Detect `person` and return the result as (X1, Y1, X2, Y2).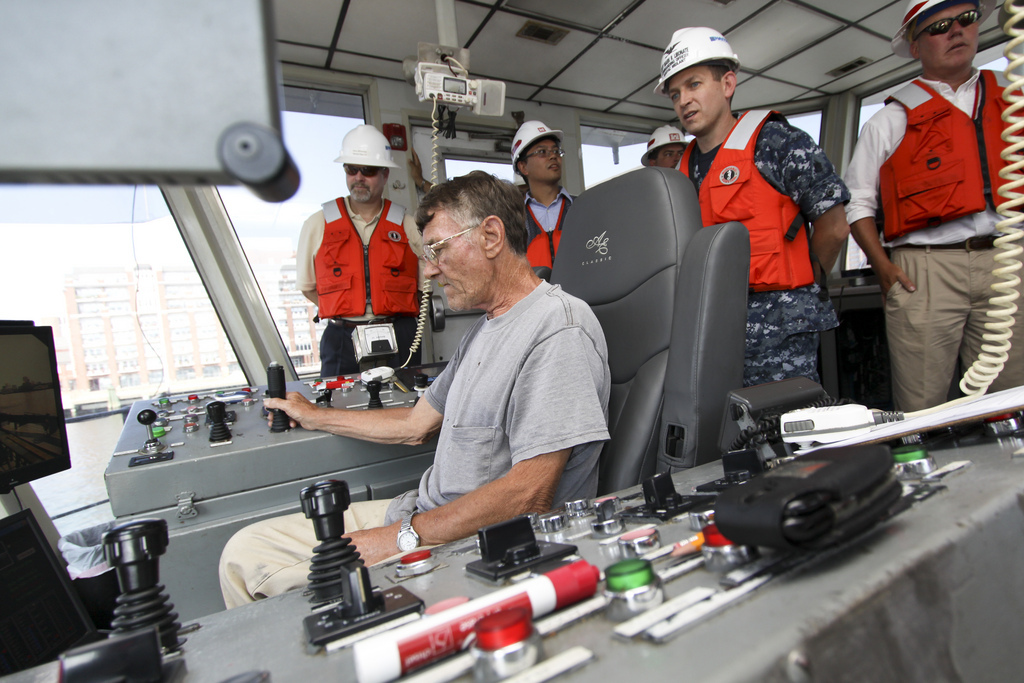
(638, 121, 691, 174).
